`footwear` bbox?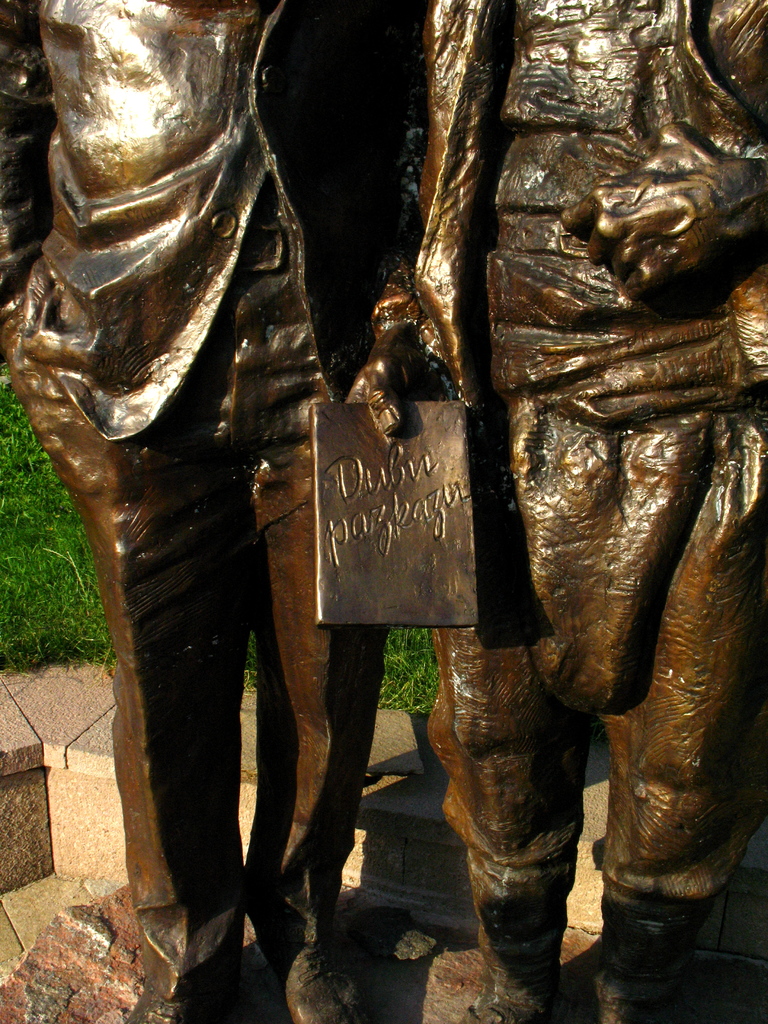
[x1=252, y1=905, x2=369, y2=1023]
